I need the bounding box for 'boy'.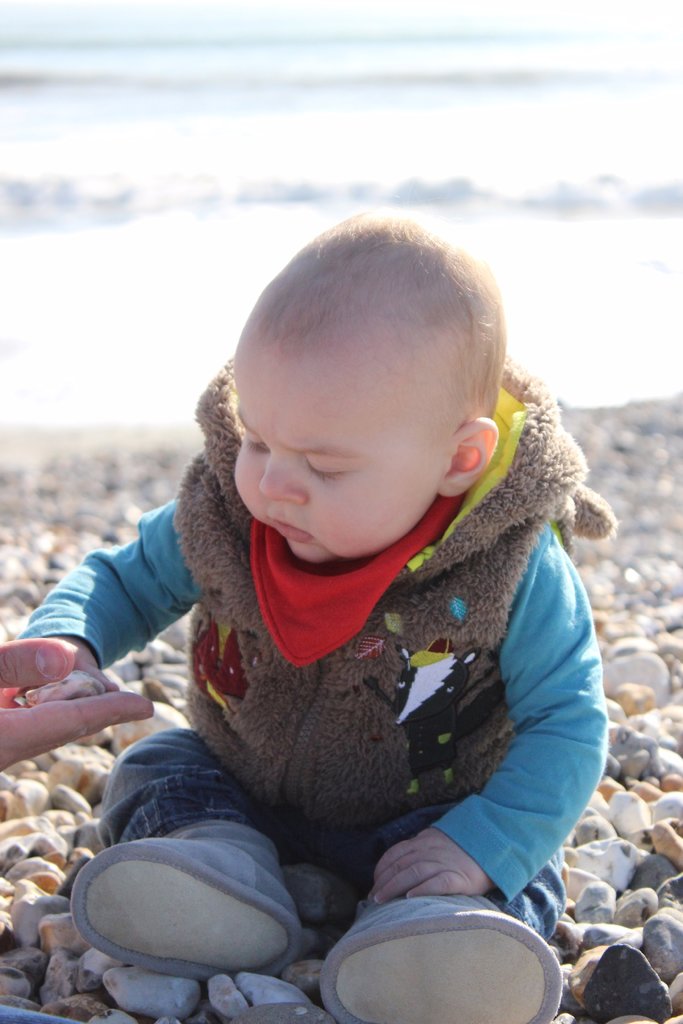
Here it is: left=56, top=204, right=609, bottom=994.
